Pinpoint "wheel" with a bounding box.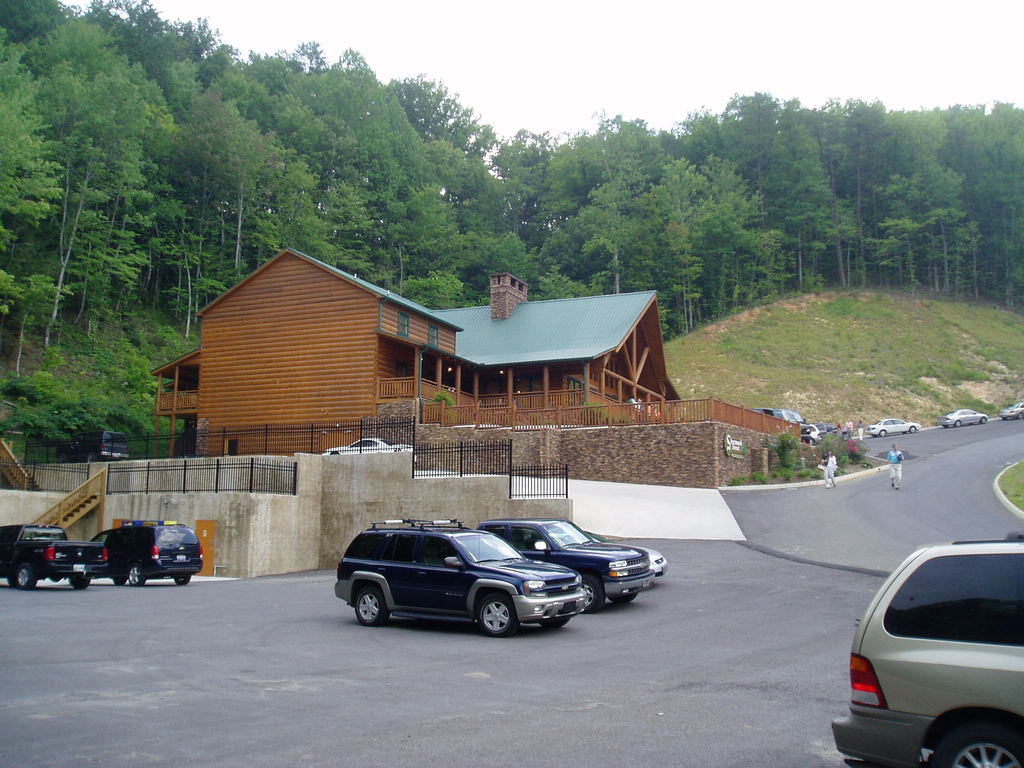
927/721/1023/767.
